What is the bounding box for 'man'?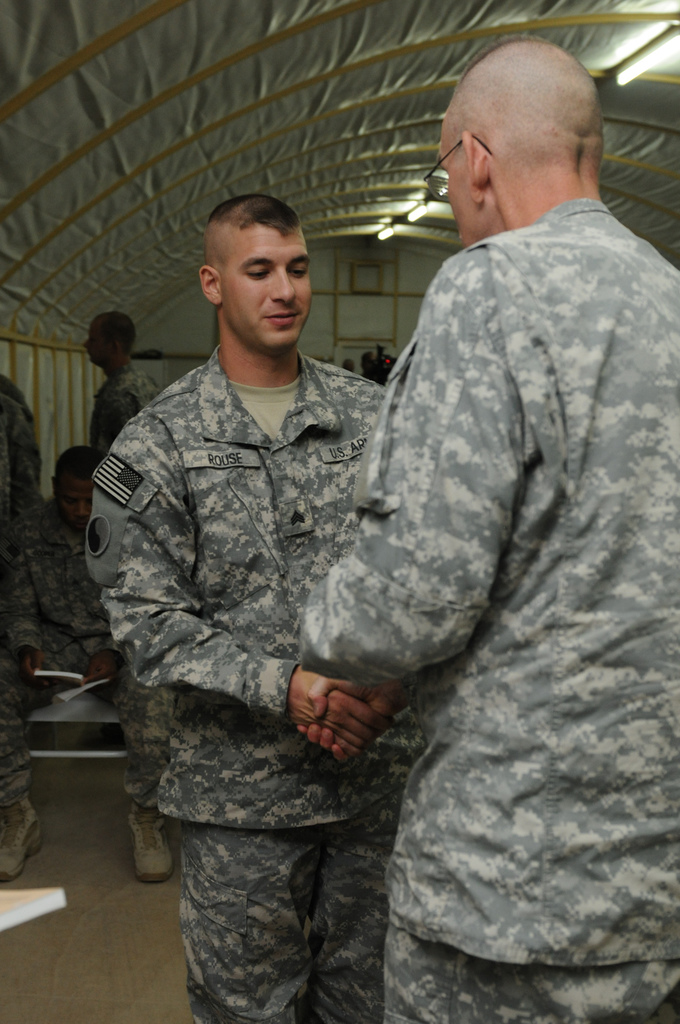
x1=306, y1=31, x2=679, y2=1023.
